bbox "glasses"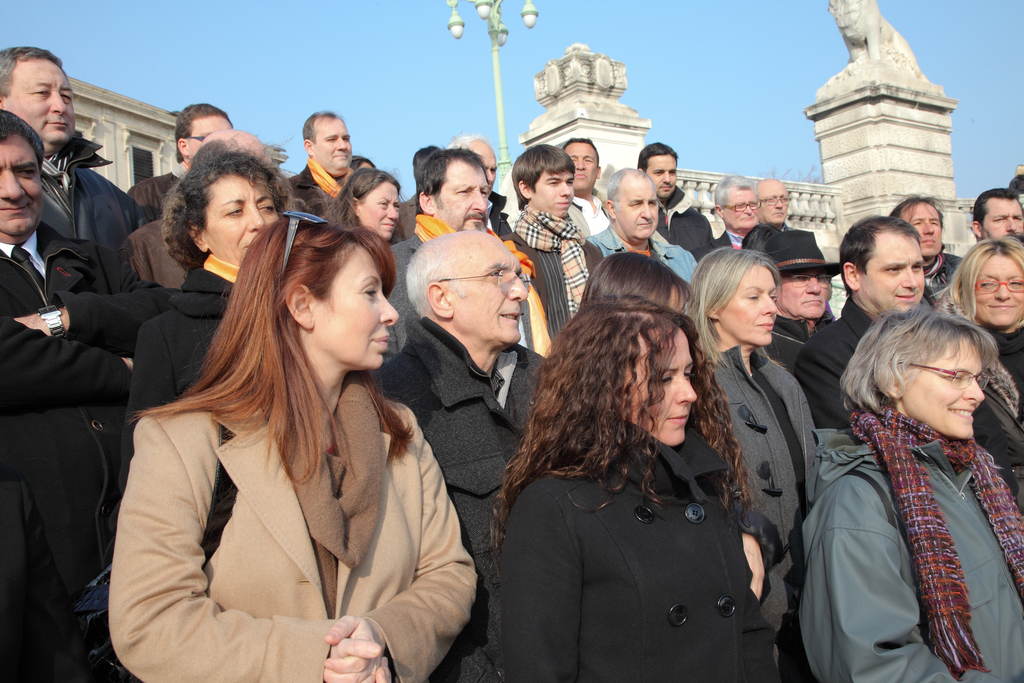
{"x1": 724, "y1": 199, "x2": 764, "y2": 213}
